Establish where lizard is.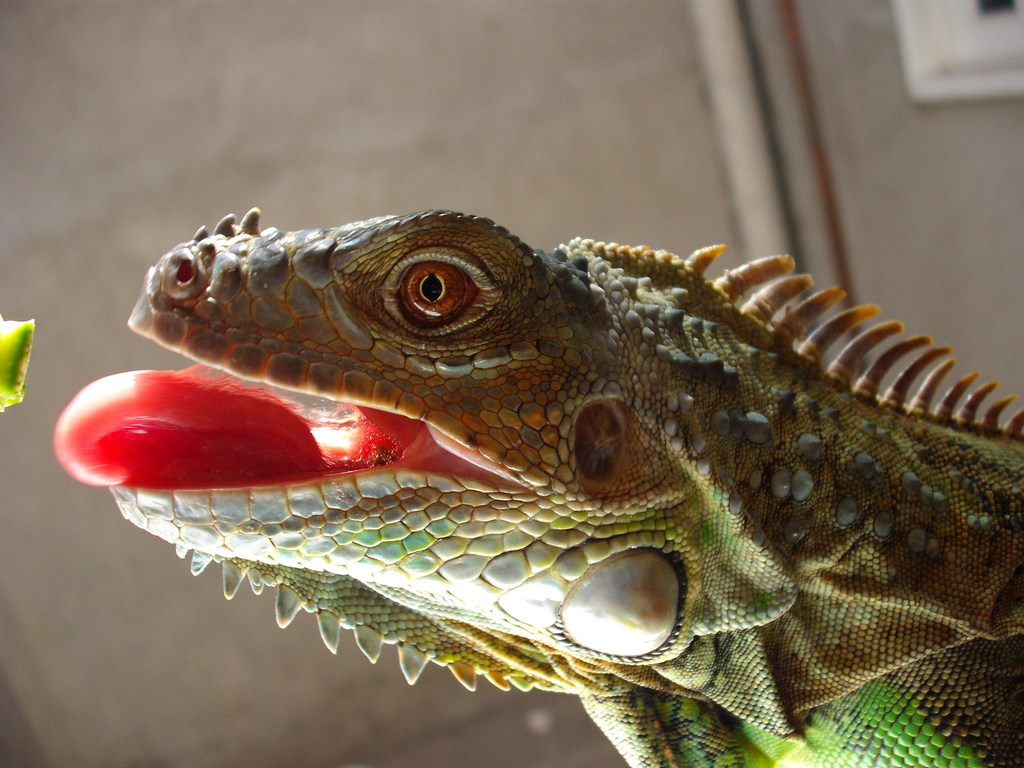
Established at (134,194,1023,758).
